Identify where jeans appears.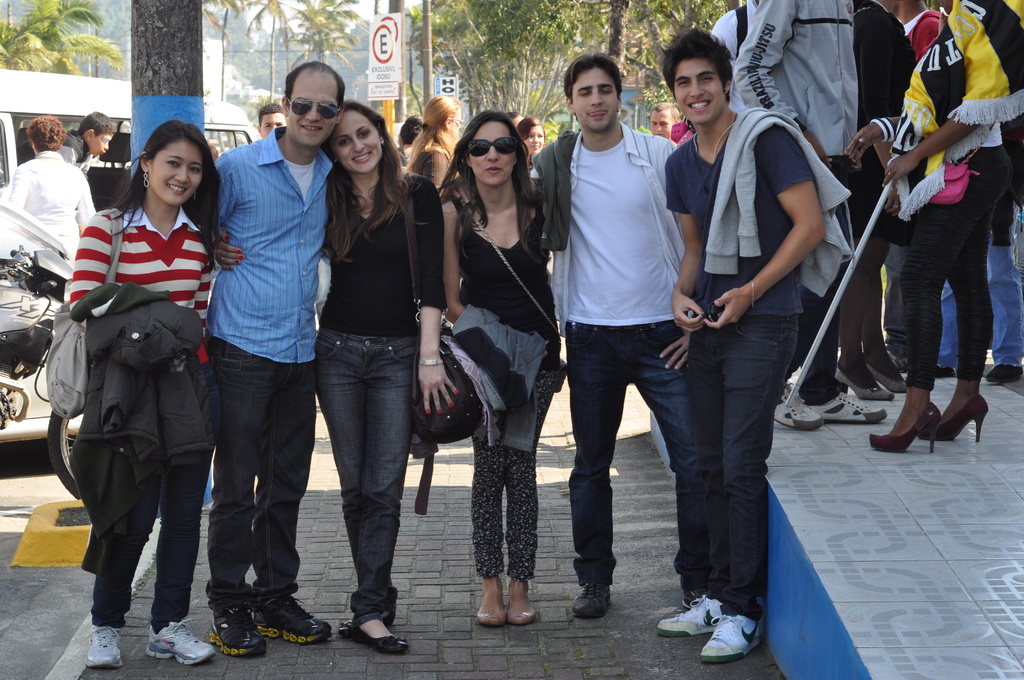
Appears at 311:340:417:638.
